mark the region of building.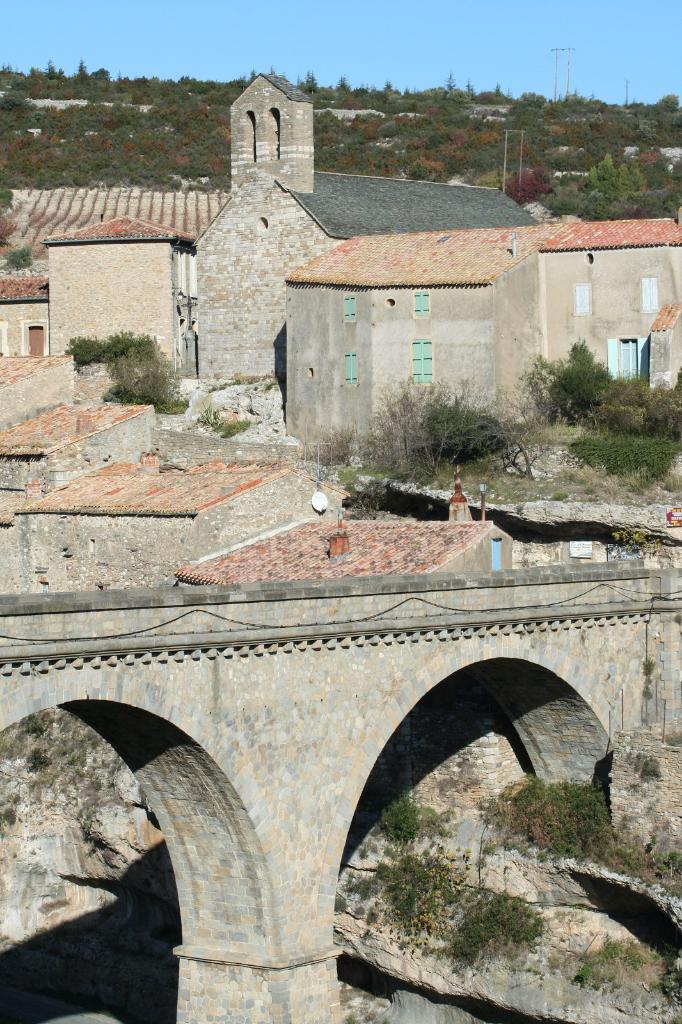
Region: 278:218:680:461.
